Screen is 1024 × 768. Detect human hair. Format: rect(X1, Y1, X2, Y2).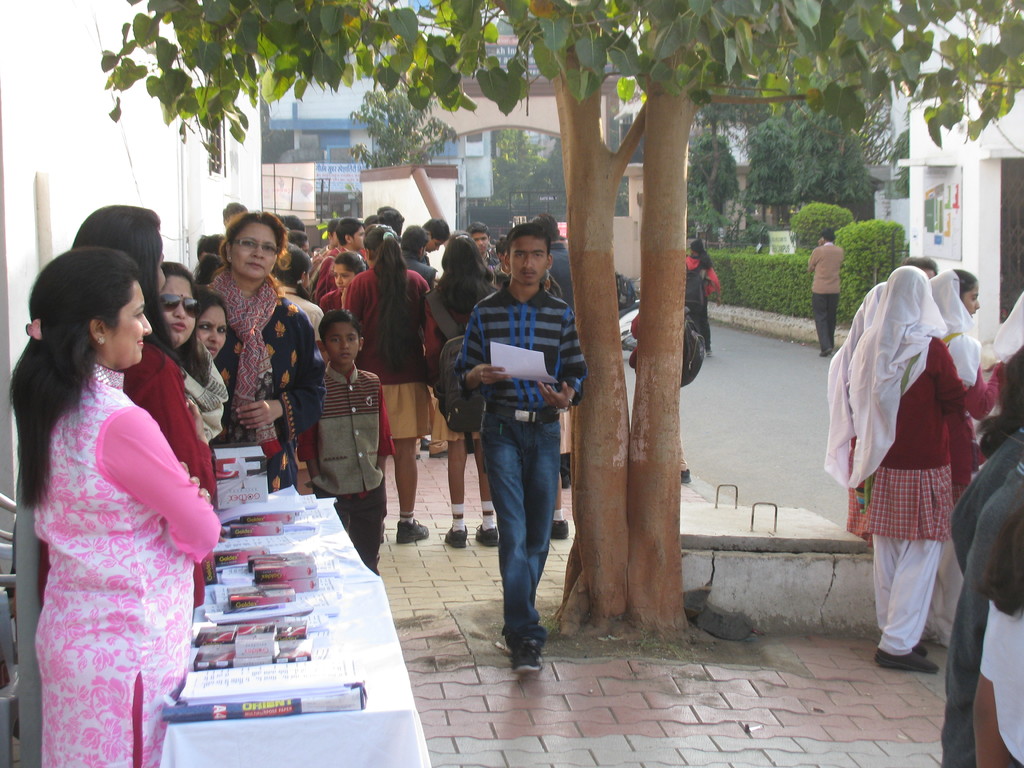
rect(440, 227, 500, 319).
